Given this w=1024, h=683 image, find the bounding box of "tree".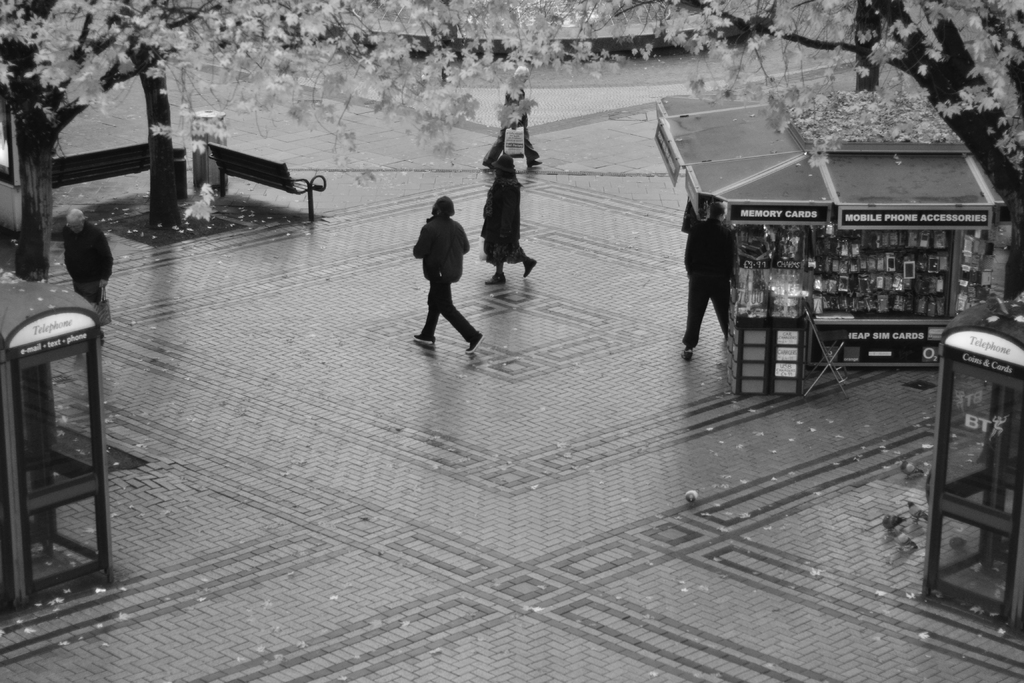
x1=0, y1=0, x2=483, y2=285.
